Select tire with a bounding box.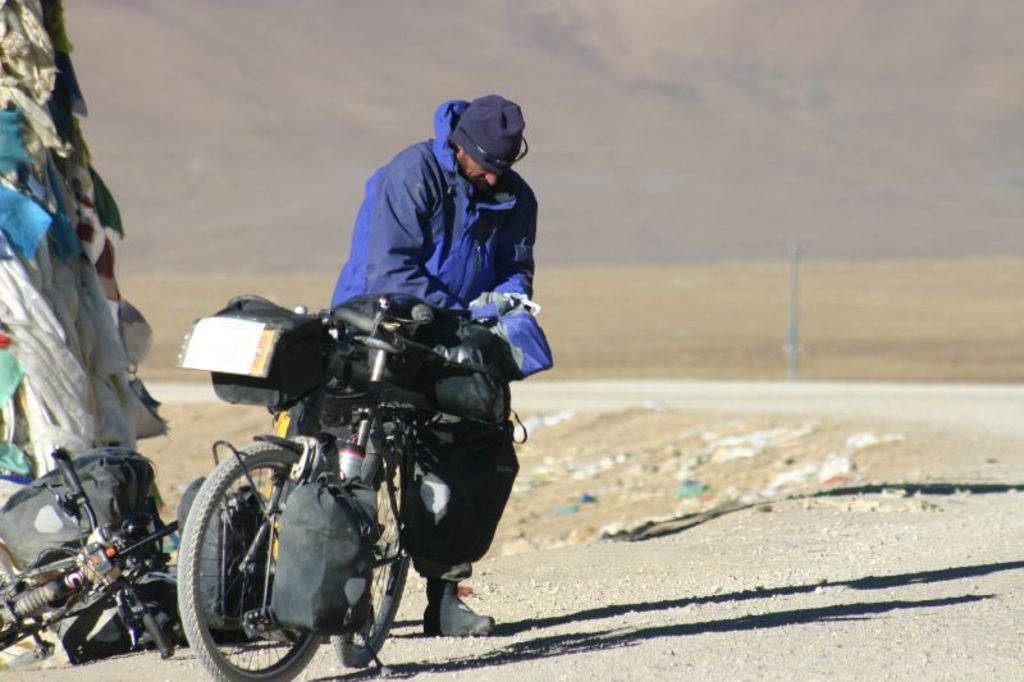
x1=6 y1=638 x2=54 y2=672.
